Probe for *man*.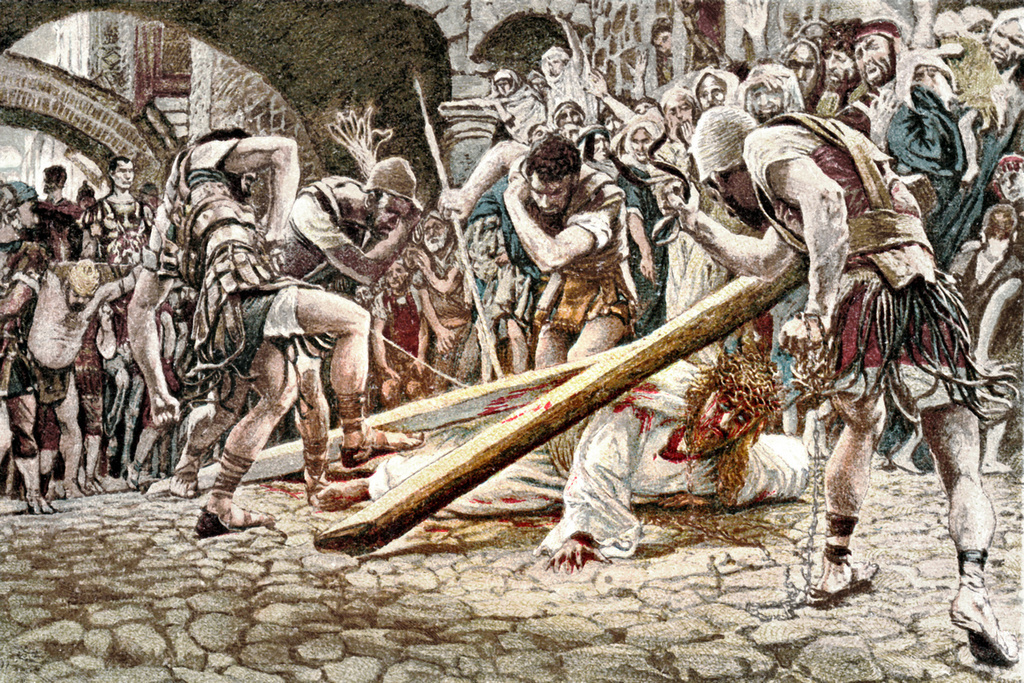
Probe result: {"x1": 164, "y1": 154, "x2": 424, "y2": 501}.
